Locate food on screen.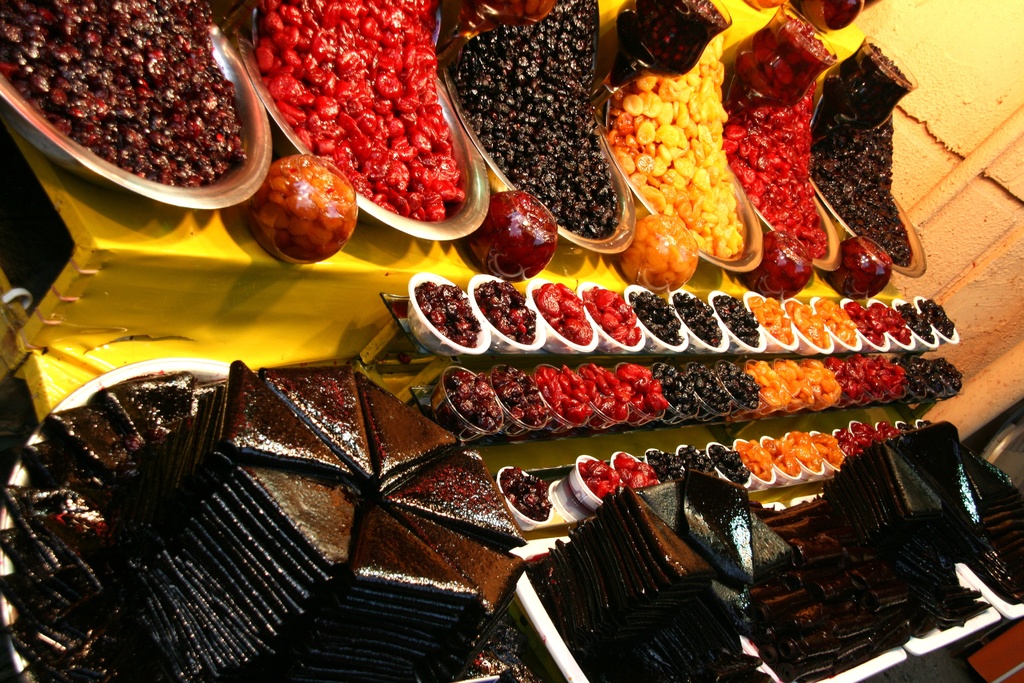
On screen at {"left": 652, "top": 363, "right": 694, "bottom": 411}.
